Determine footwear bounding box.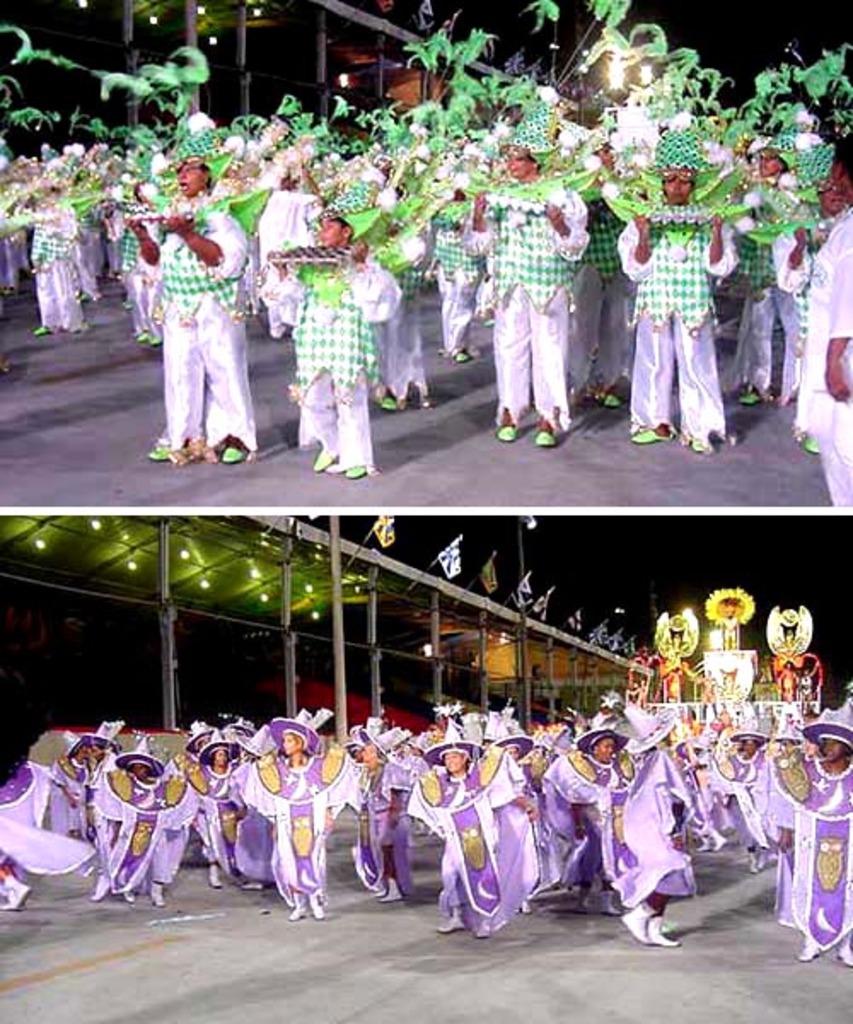
Determined: x1=345, y1=463, x2=363, y2=481.
